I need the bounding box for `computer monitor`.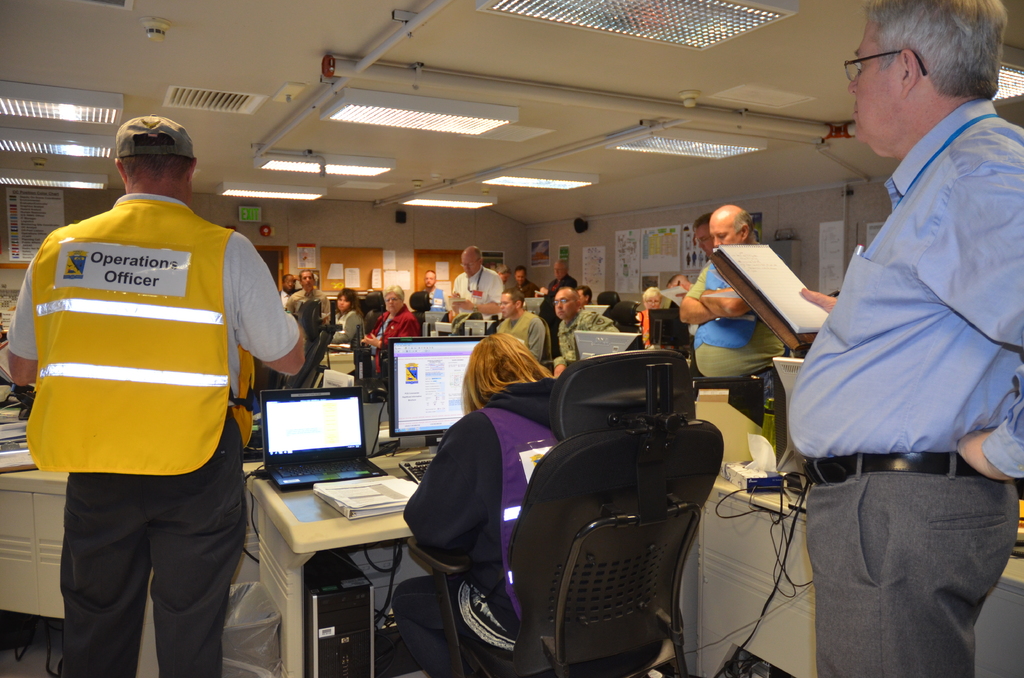
Here it is: (387,334,486,455).
